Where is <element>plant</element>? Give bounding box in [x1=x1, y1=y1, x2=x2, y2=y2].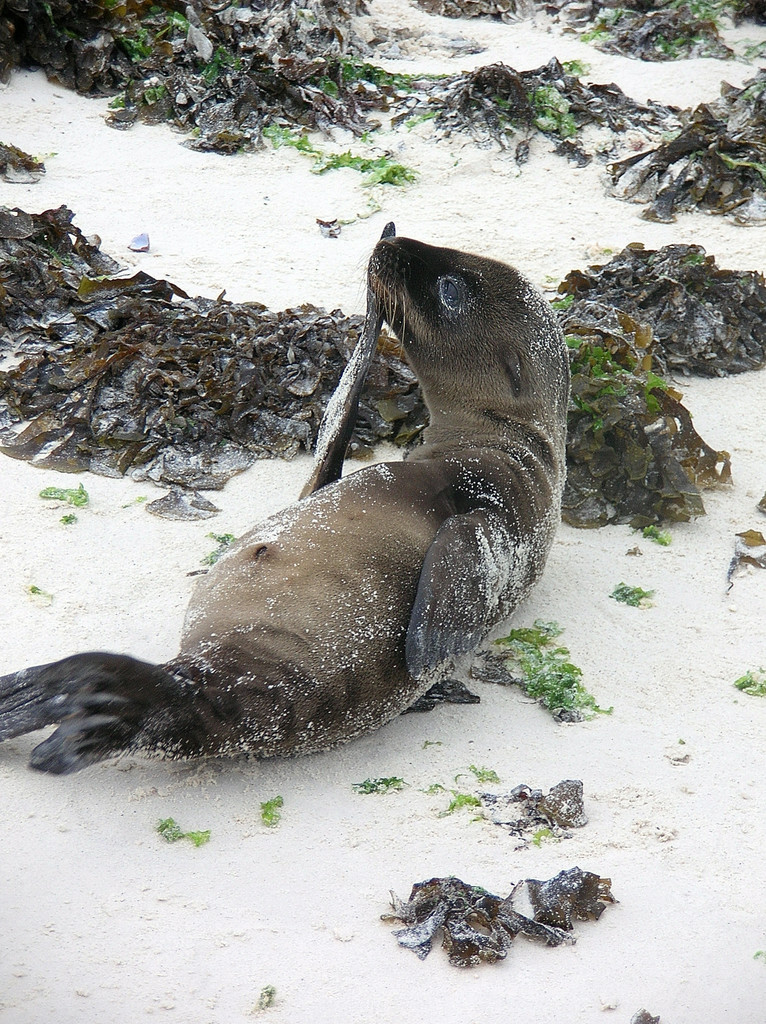
[x1=245, y1=120, x2=422, y2=214].
